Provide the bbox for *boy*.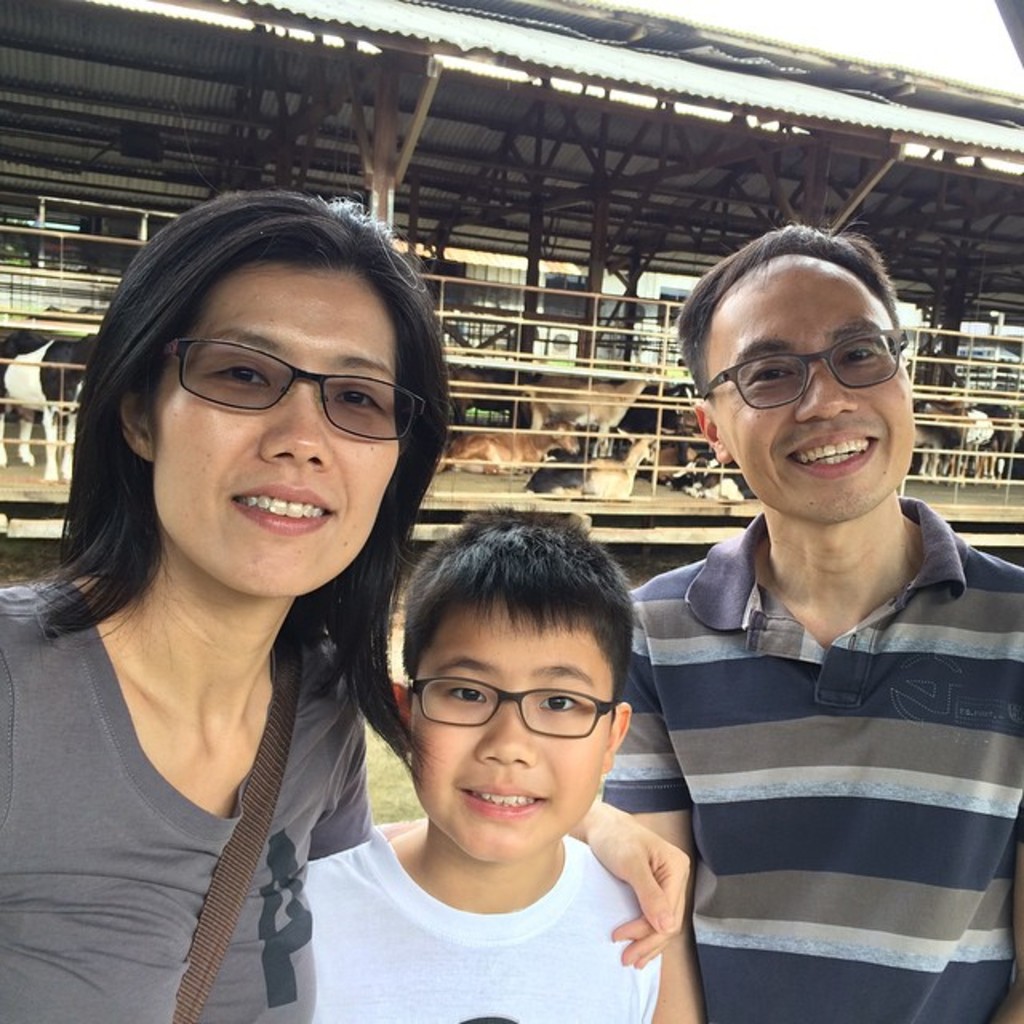
box(291, 520, 734, 1000).
